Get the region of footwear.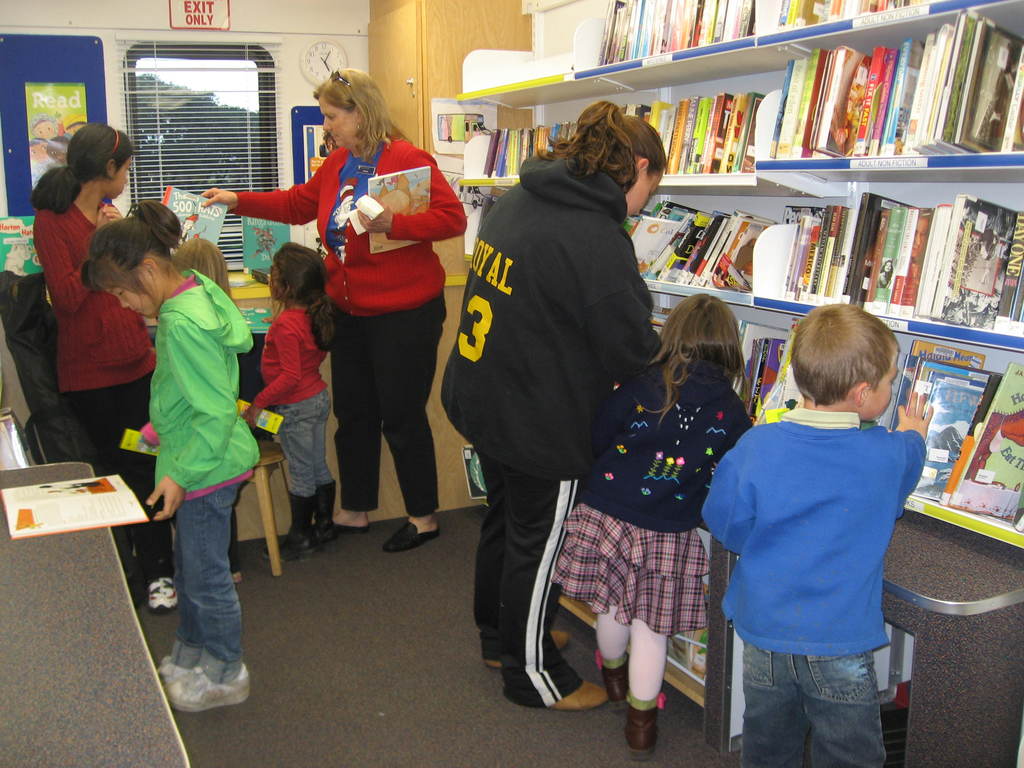
x1=154, y1=659, x2=196, y2=682.
